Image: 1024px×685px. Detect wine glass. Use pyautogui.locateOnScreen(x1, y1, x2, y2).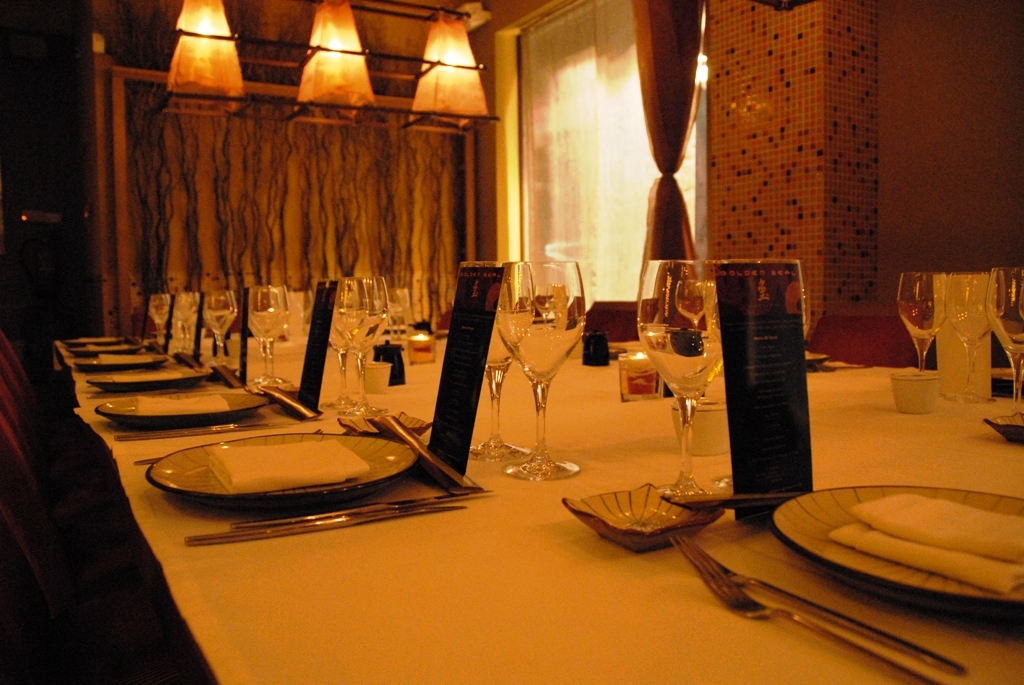
pyautogui.locateOnScreen(146, 292, 175, 341).
